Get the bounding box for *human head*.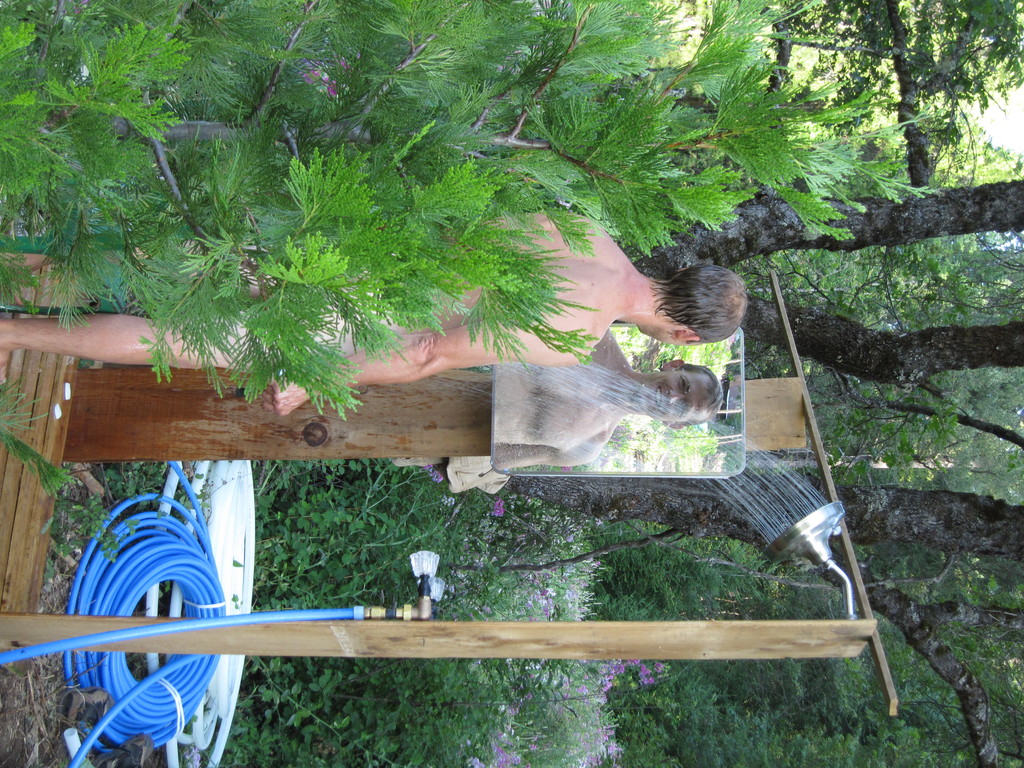
bbox=(621, 255, 746, 344).
